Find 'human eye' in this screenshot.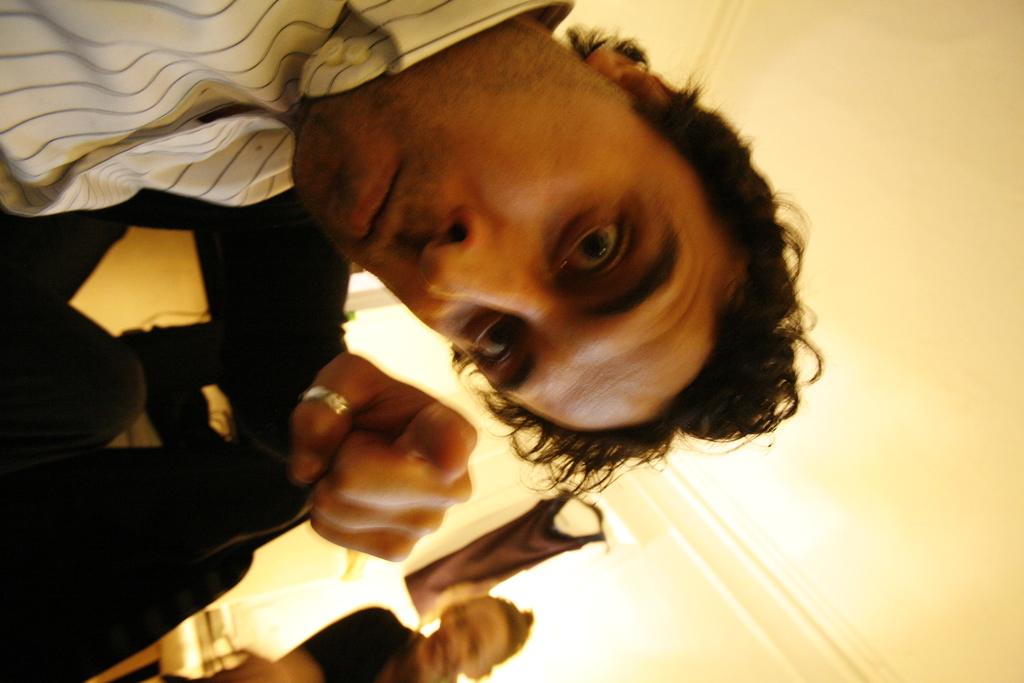
The bounding box for 'human eye' is [559,204,644,284].
